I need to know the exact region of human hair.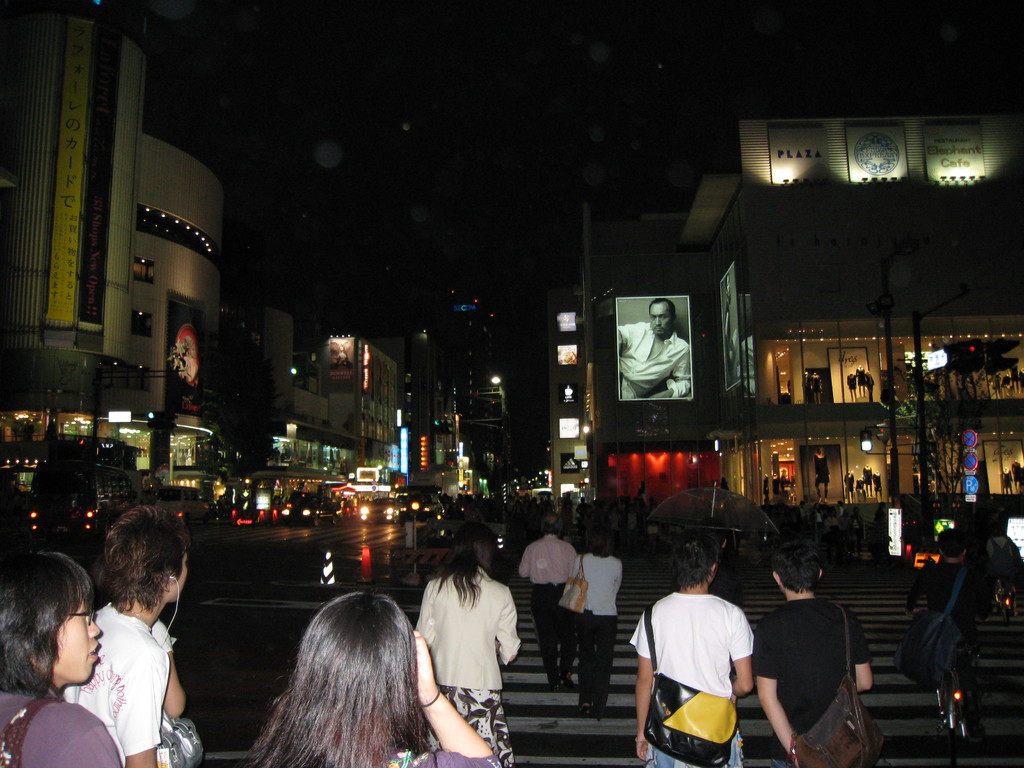
Region: region(650, 297, 677, 323).
